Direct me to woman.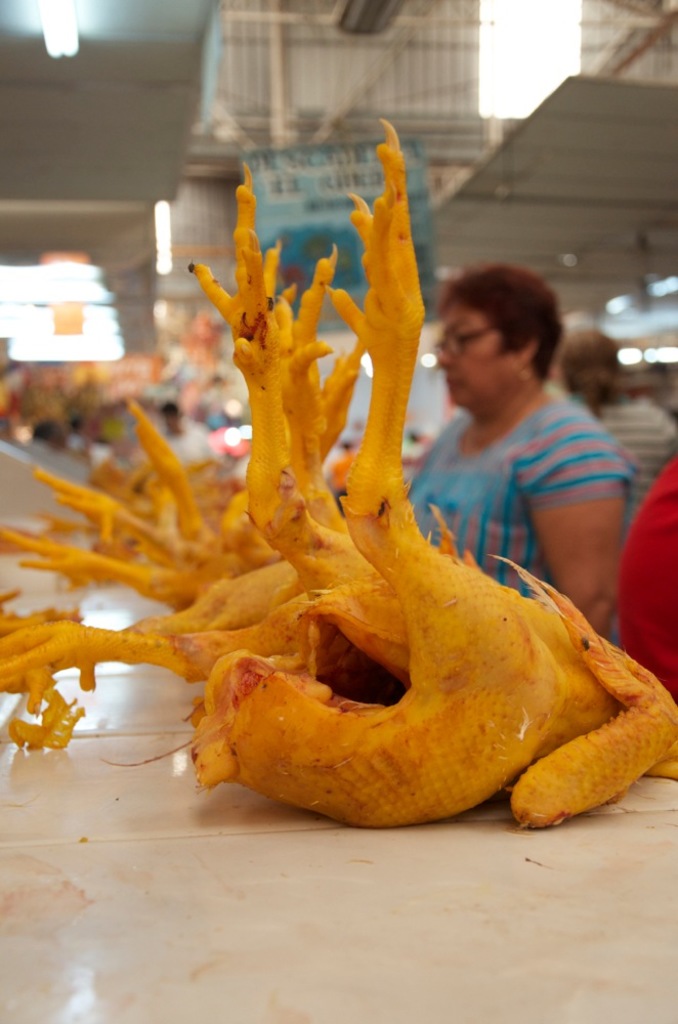
Direction: [left=380, top=248, right=652, bottom=616].
